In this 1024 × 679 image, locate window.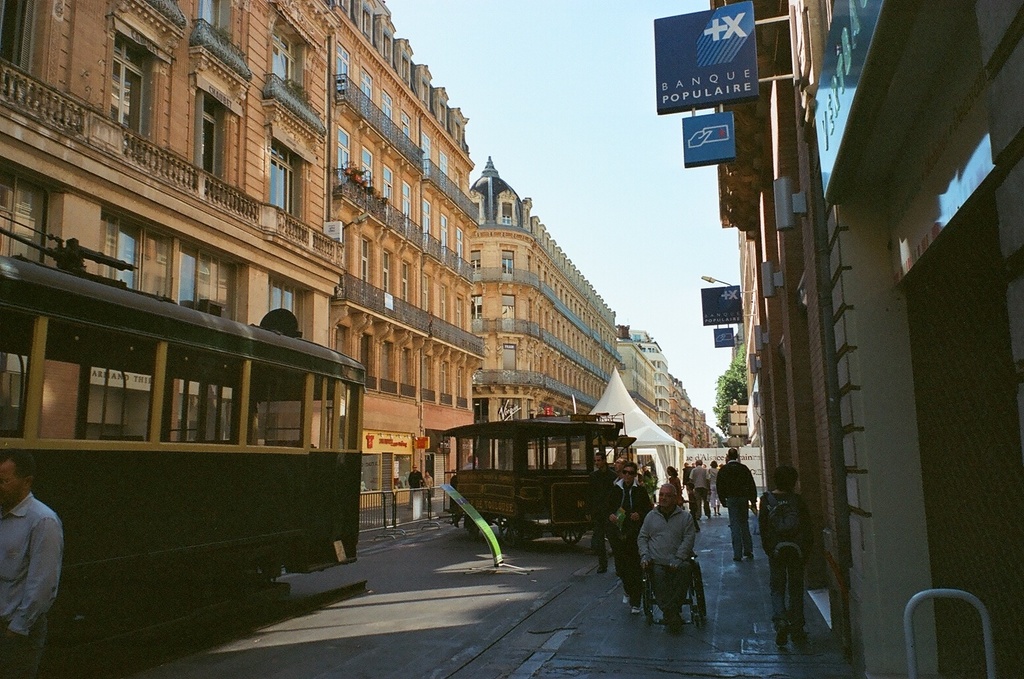
Bounding box: 335,322,351,379.
